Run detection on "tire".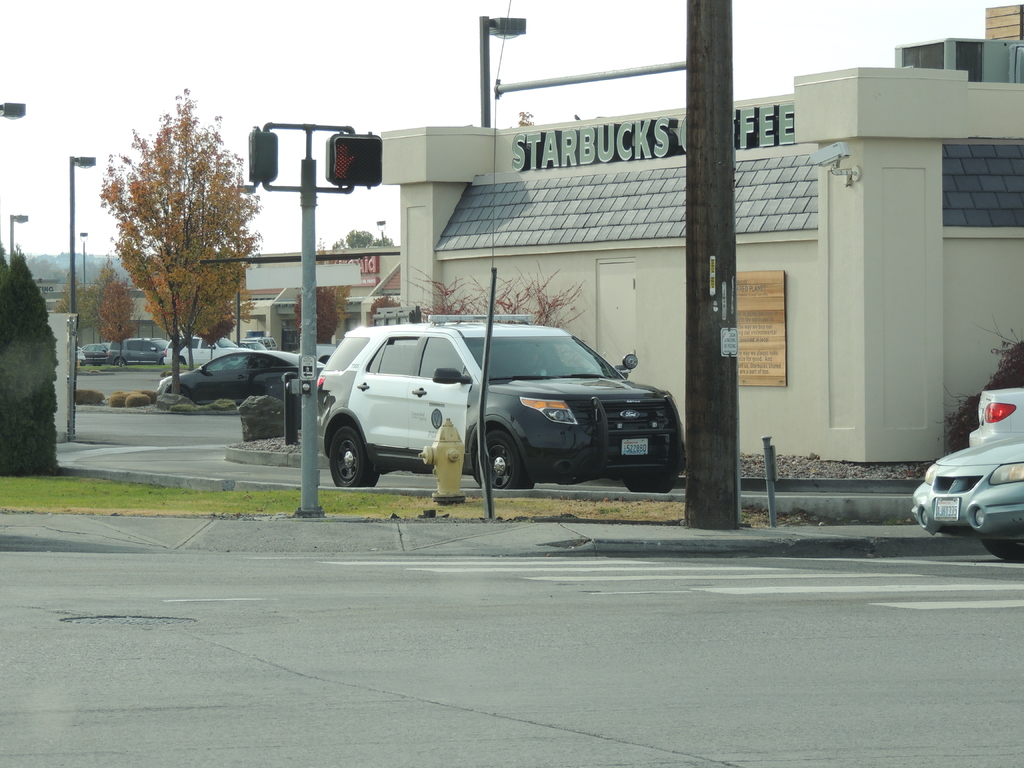
Result: (624,476,677,495).
